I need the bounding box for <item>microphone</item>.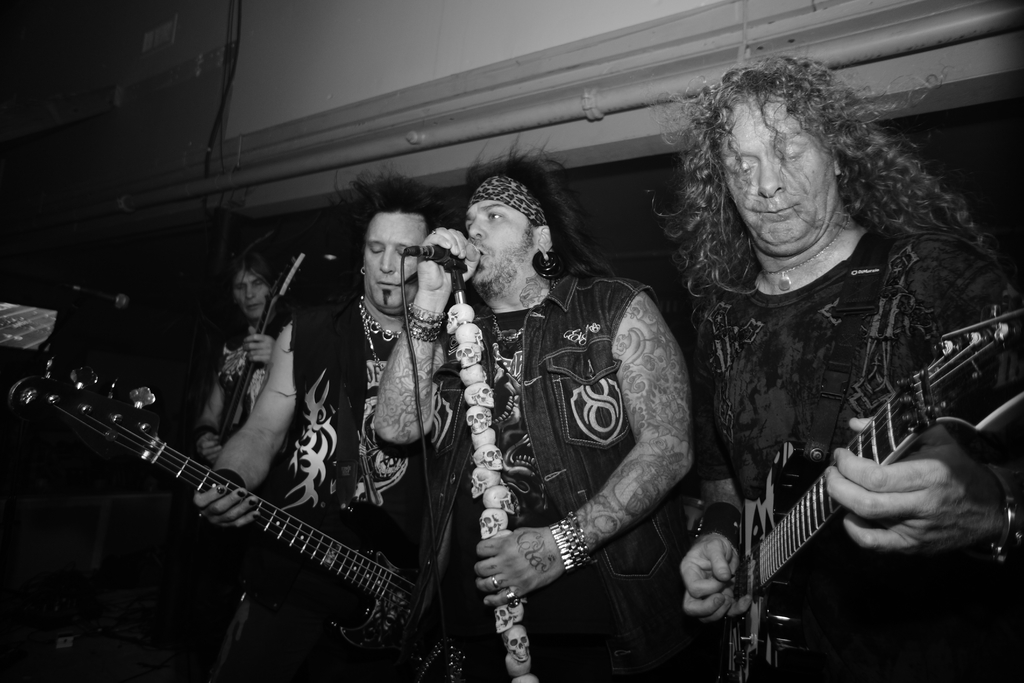
Here it is: select_region(424, 242, 459, 267).
